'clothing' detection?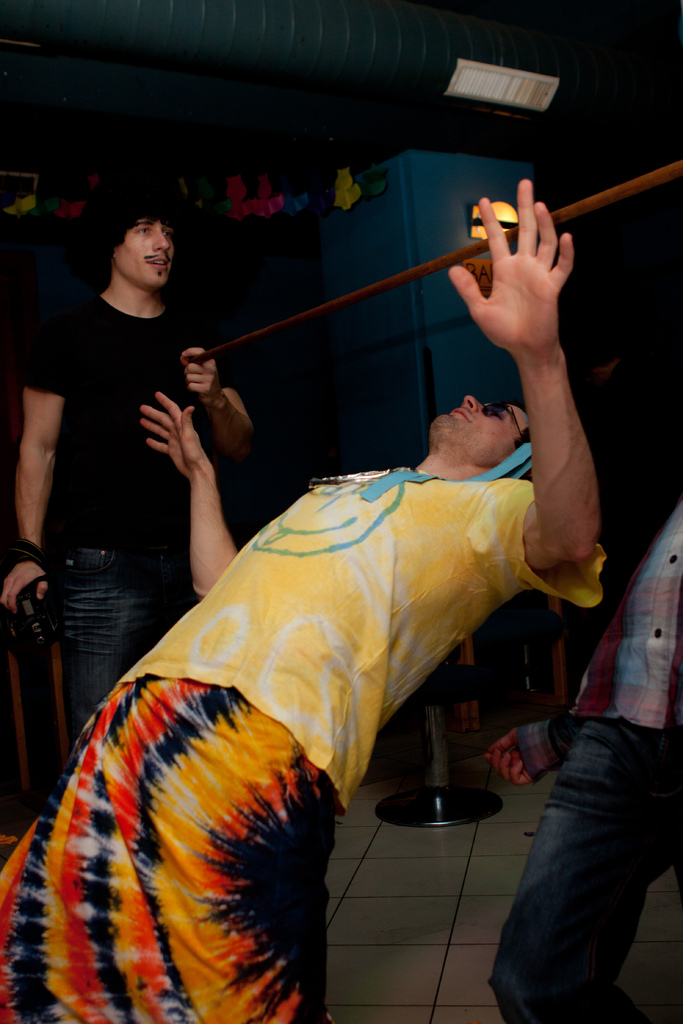
<box>0,455,595,1018</box>
